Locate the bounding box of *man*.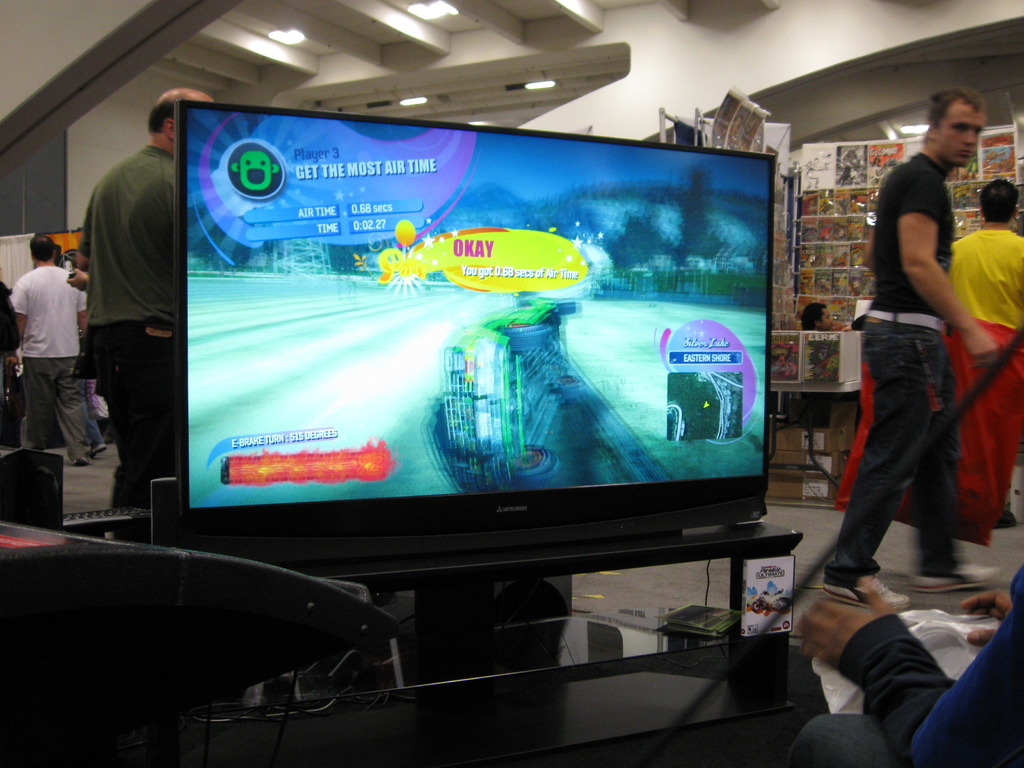
Bounding box: (820,84,999,609).
